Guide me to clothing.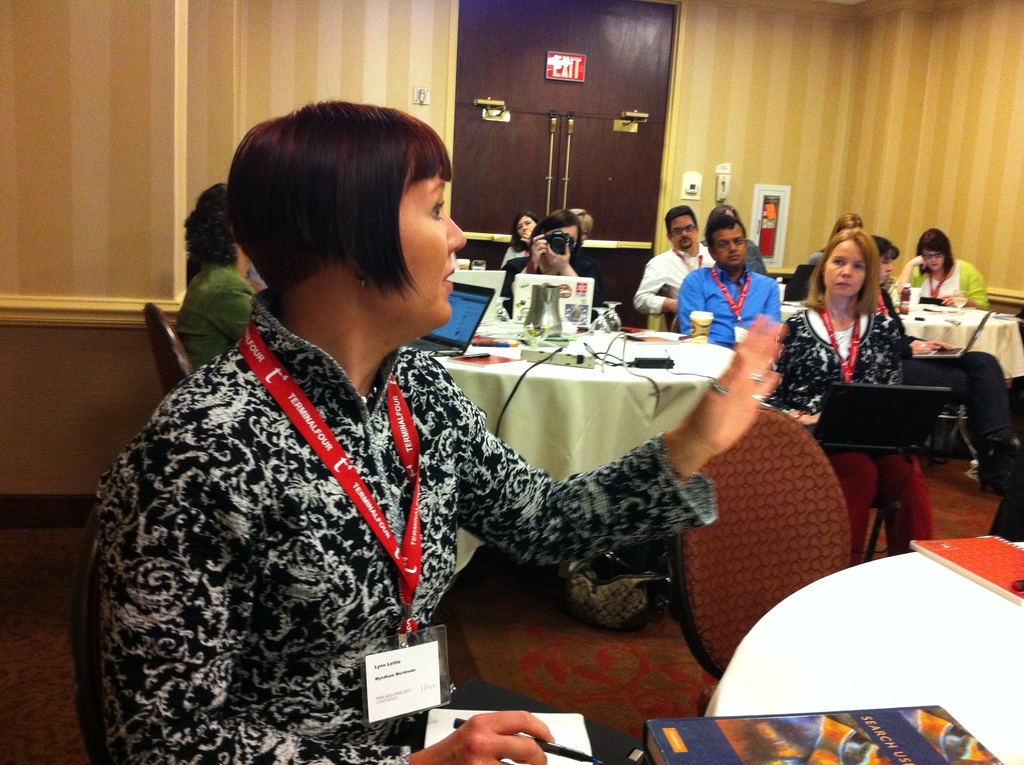
Guidance: [left=680, top=263, right=789, bottom=357].
